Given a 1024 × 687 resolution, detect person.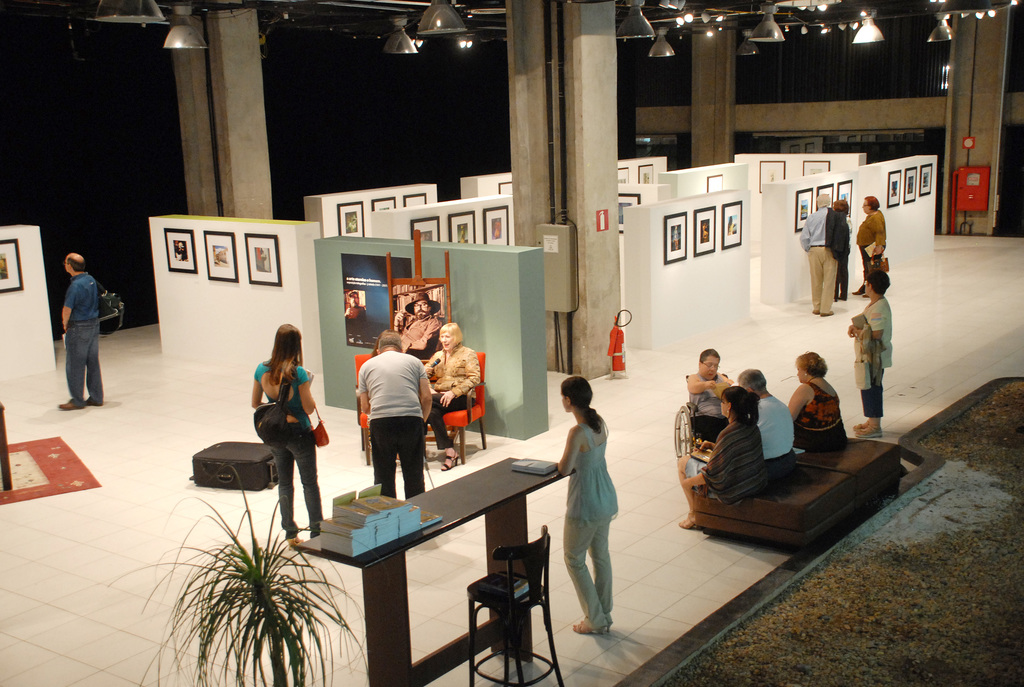
684/346/736/448.
